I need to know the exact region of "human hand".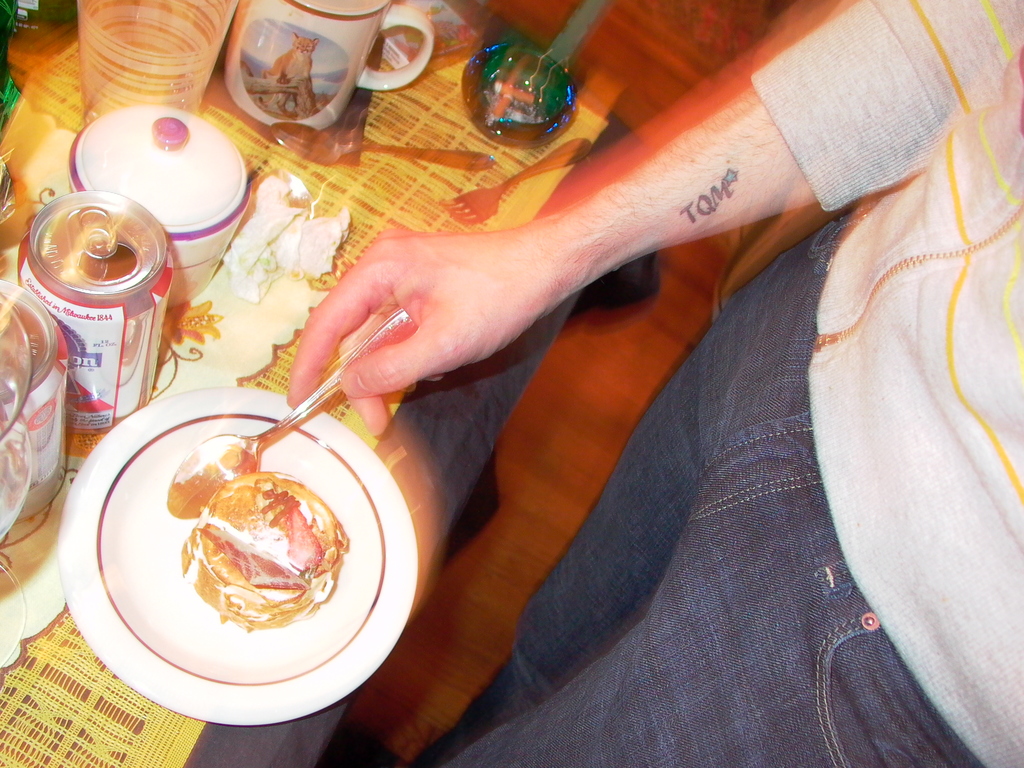
Region: x1=283 y1=210 x2=553 y2=404.
